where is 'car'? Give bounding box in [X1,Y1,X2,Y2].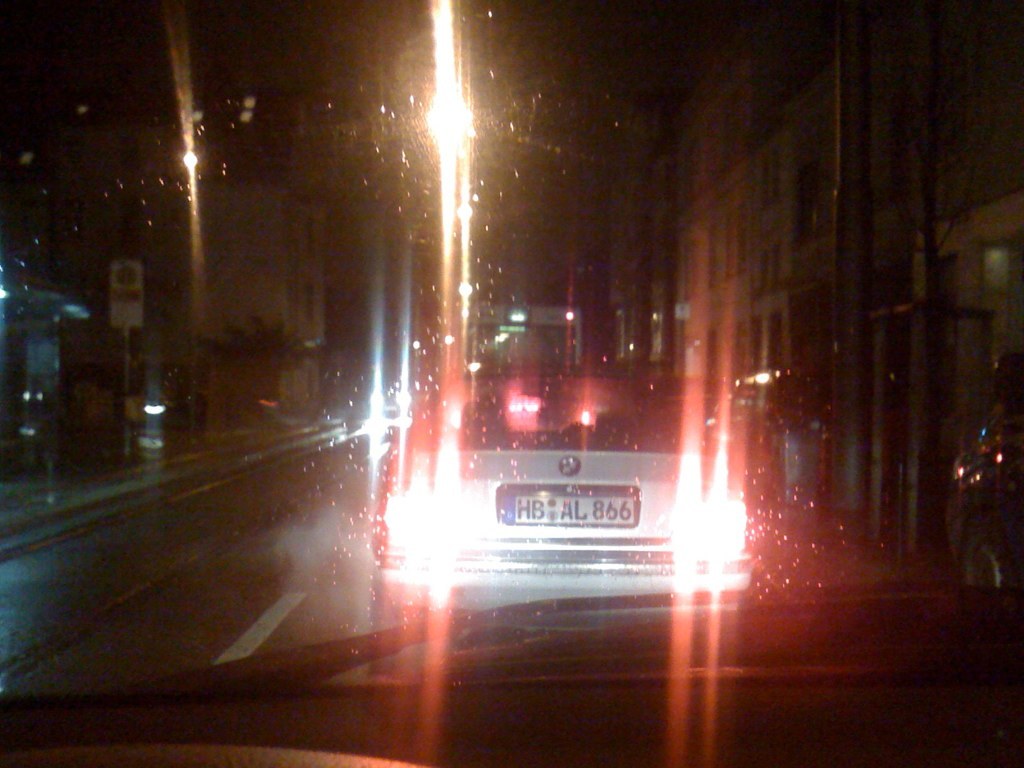
[365,377,753,620].
